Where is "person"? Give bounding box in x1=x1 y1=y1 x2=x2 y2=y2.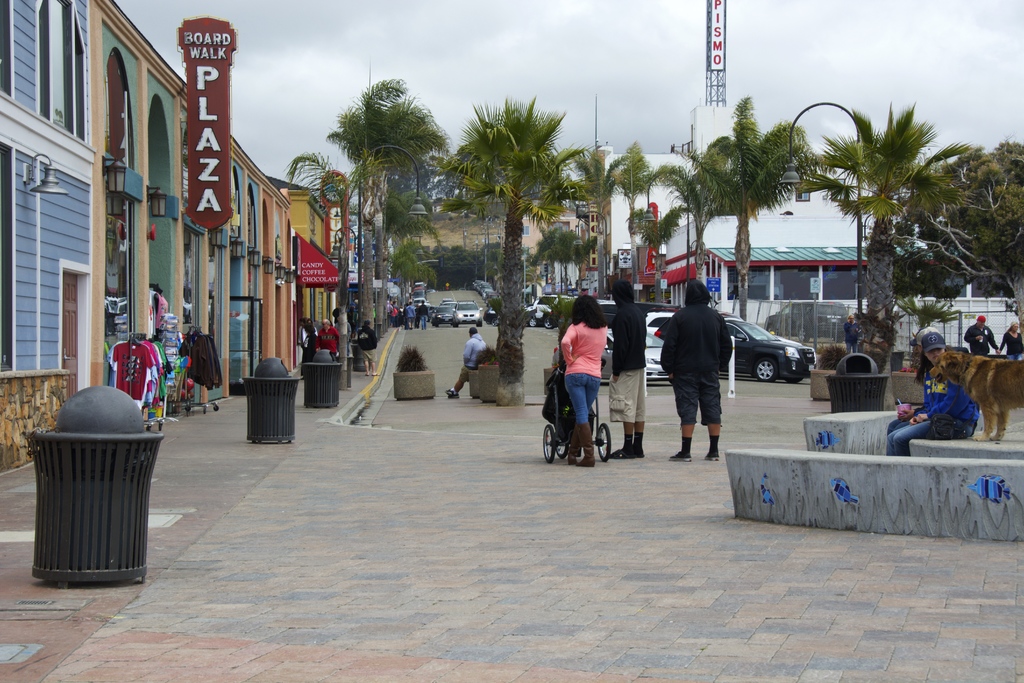
x1=559 y1=297 x2=609 y2=470.
